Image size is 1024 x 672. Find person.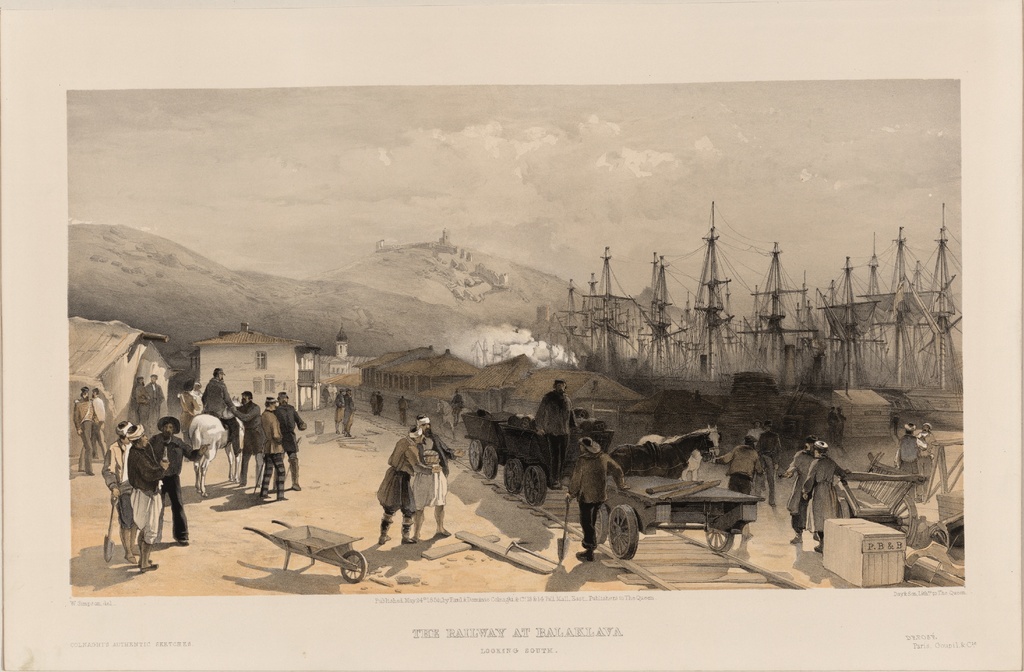
rect(781, 430, 815, 540).
